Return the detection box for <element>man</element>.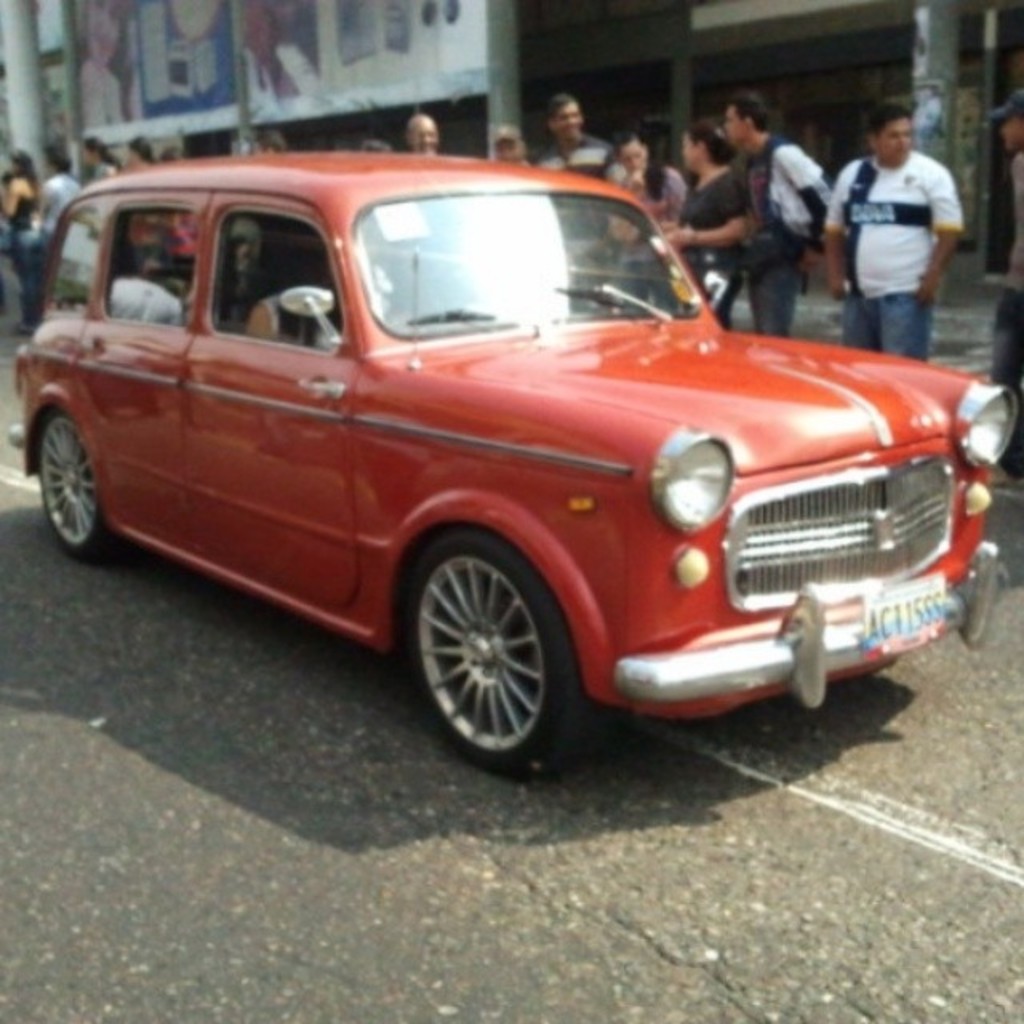
251/125/285/150.
